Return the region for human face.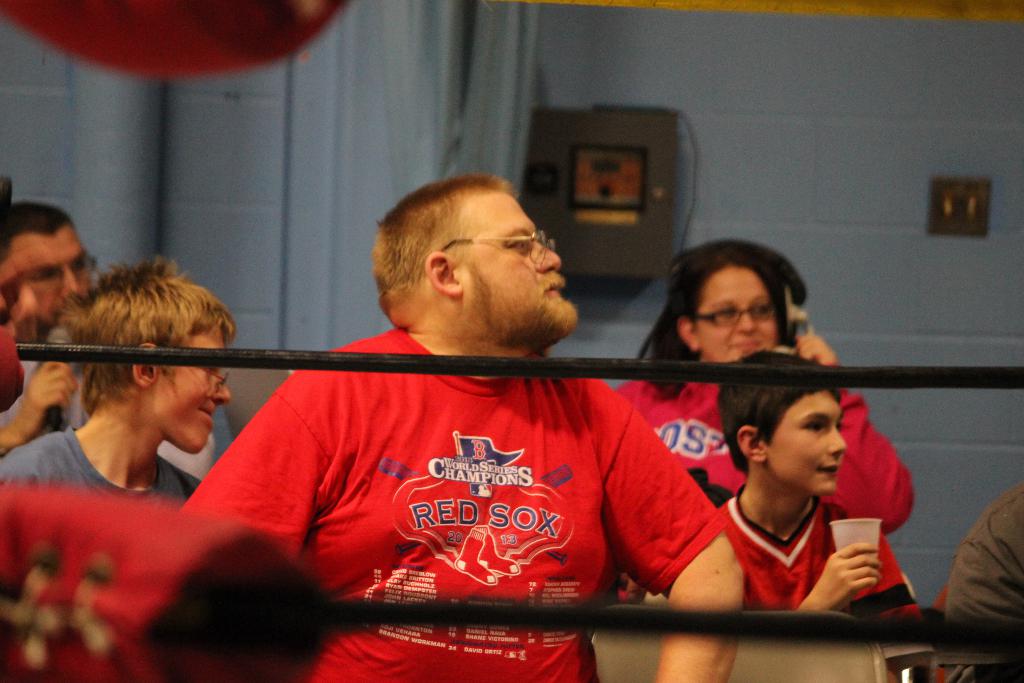
select_region(766, 390, 847, 493).
